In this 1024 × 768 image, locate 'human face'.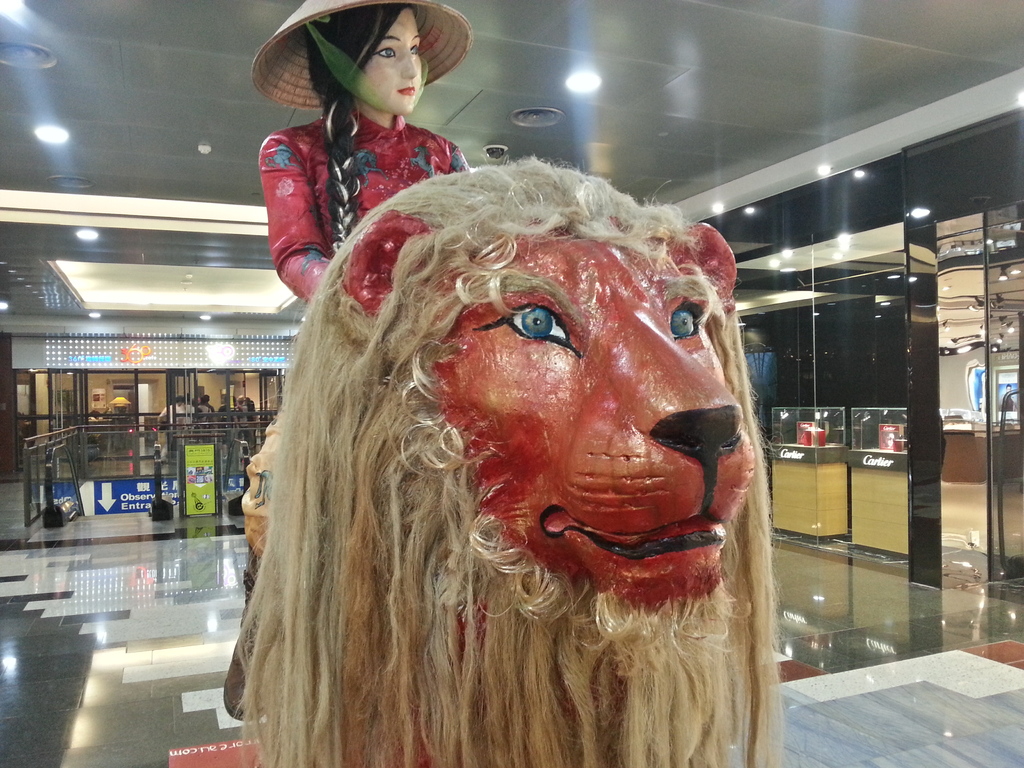
Bounding box: region(360, 15, 426, 129).
